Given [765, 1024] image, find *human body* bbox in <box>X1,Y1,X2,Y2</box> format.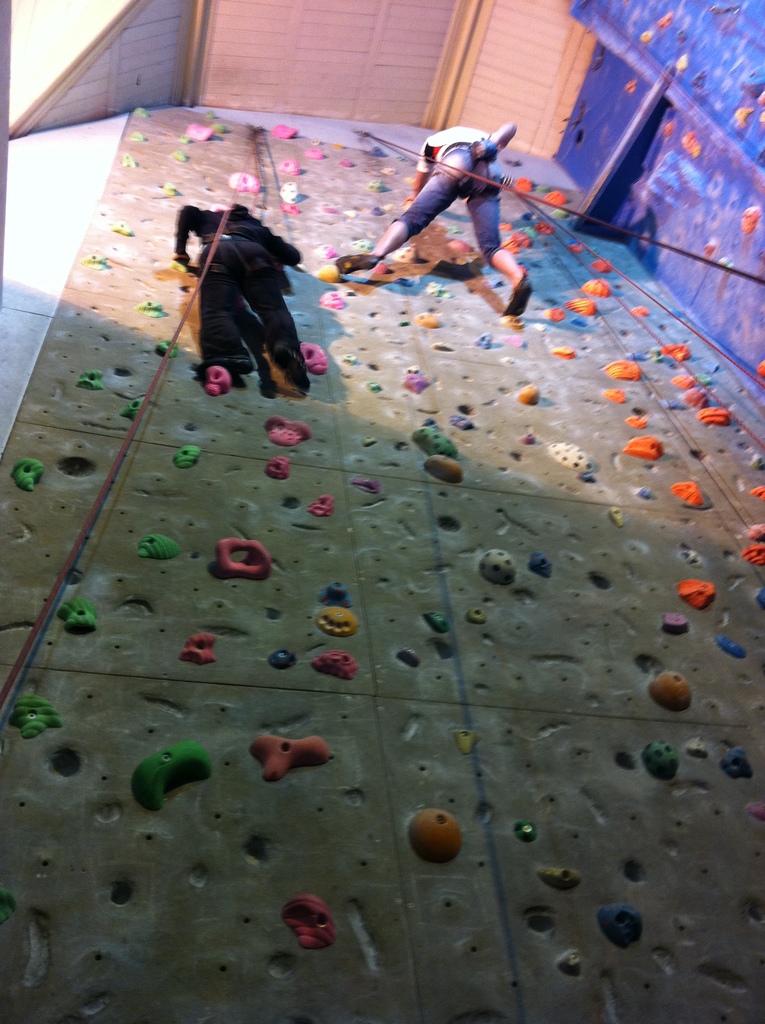
<box>177,201,302,393</box>.
